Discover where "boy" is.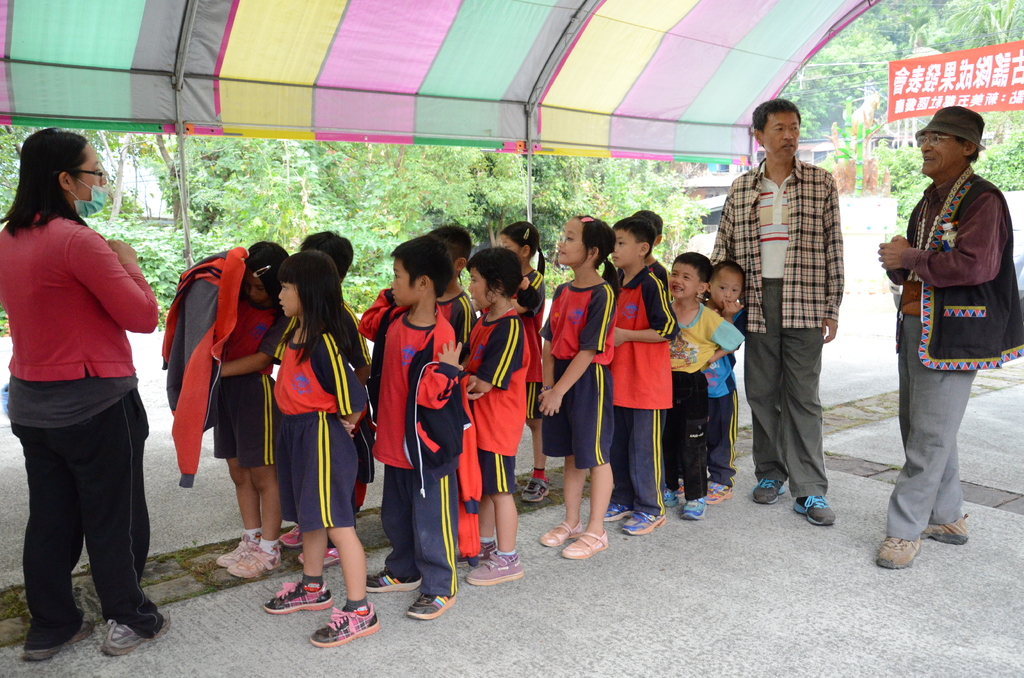
Discovered at left=661, top=251, right=746, bottom=522.
